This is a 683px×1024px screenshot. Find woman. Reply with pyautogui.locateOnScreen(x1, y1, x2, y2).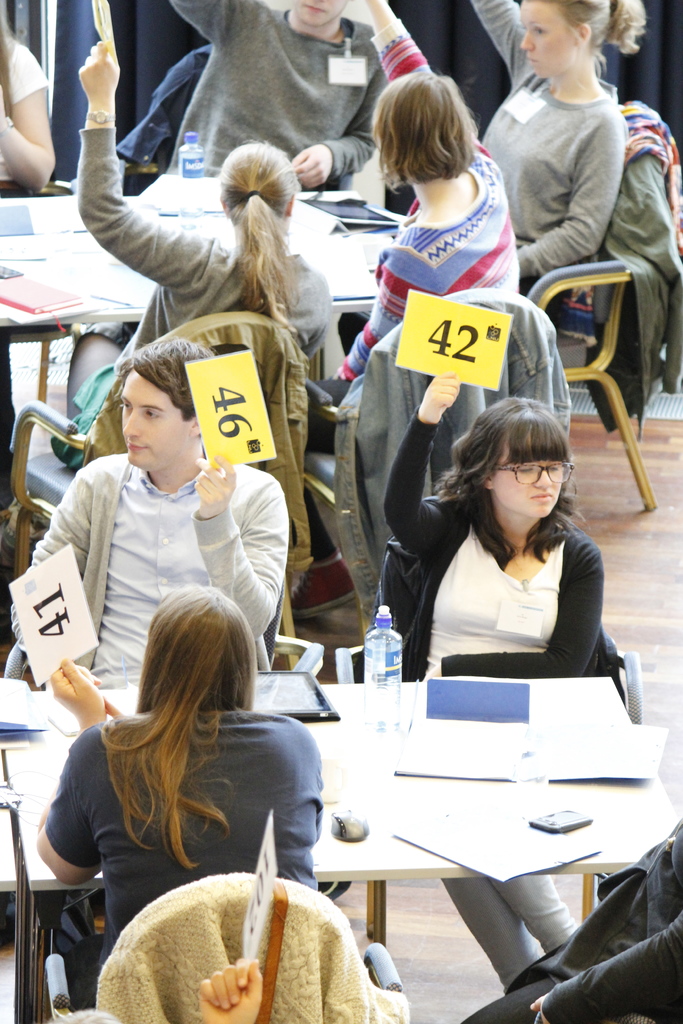
pyautogui.locateOnScreen(468, 0, 646, 330).
